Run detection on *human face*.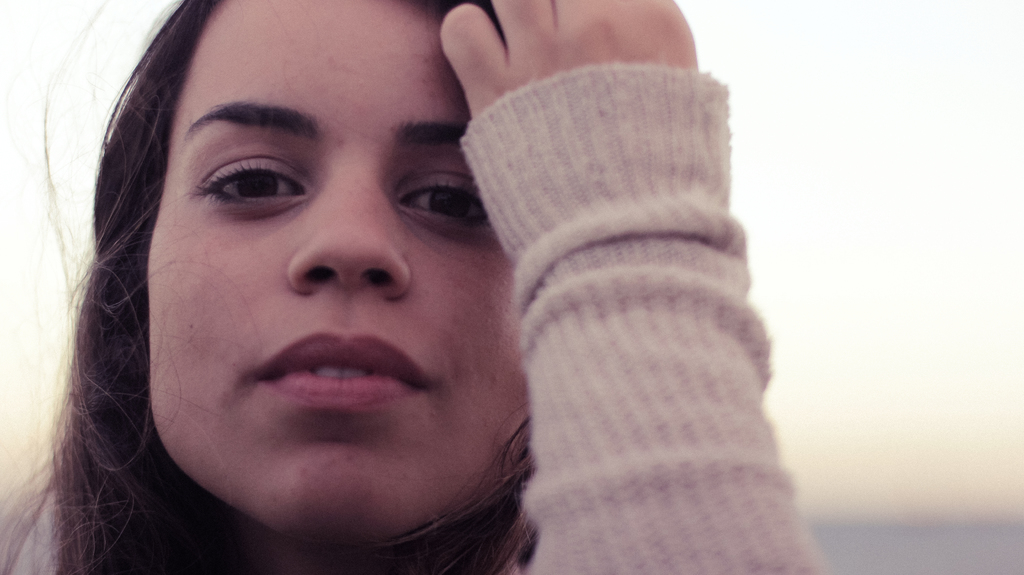
Result: <region>140, 0, 538, 549</region>.
